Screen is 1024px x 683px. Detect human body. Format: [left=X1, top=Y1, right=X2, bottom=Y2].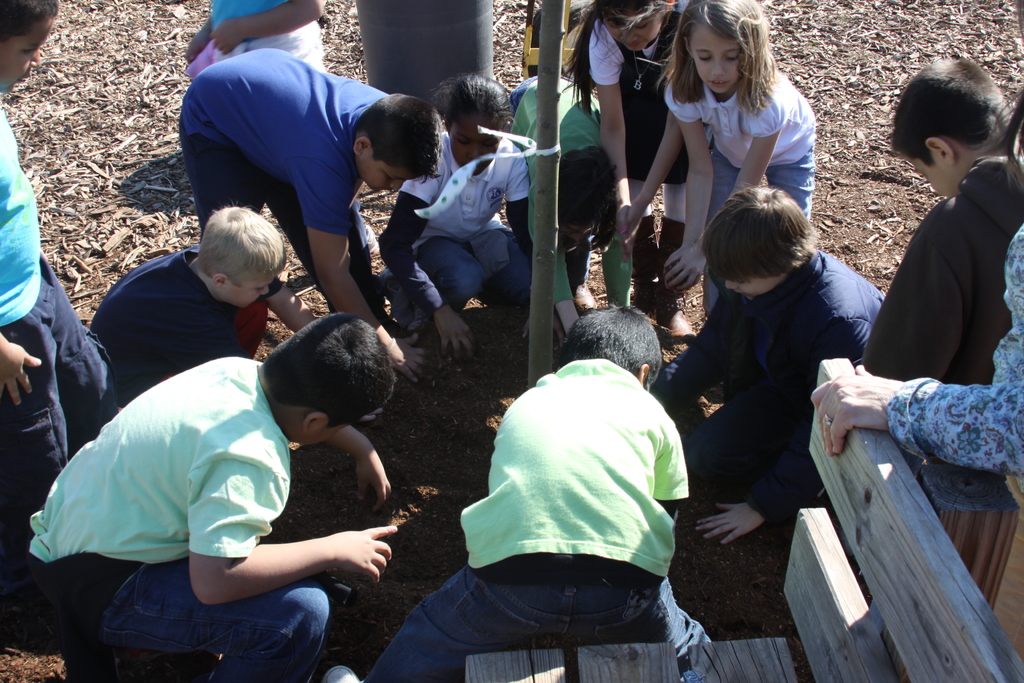
[left=186, top=45, right=388, bottom=332].
